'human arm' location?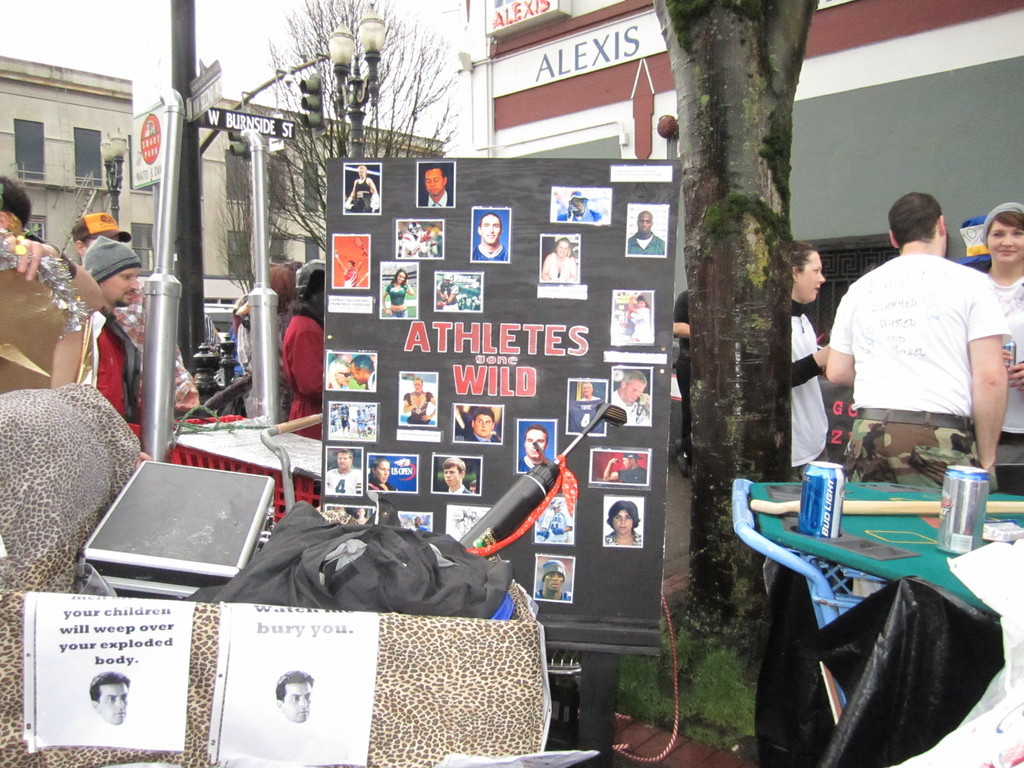
<region>404, 282, 415, 296</region>
